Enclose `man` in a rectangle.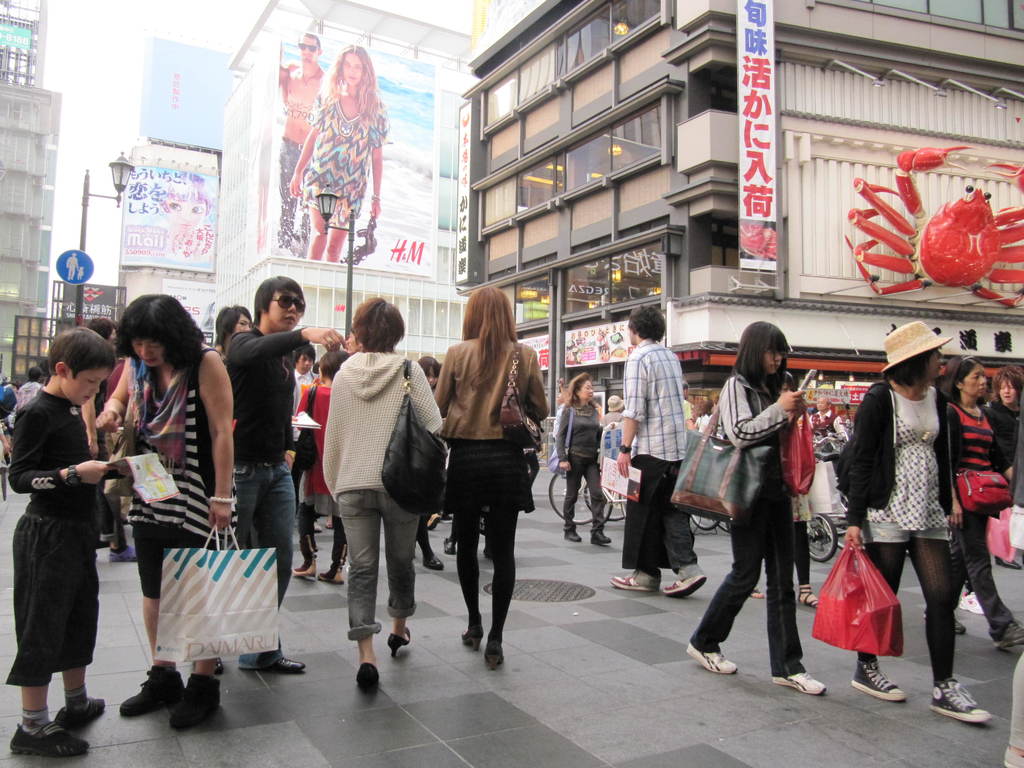
610, 302, 707, 598.
